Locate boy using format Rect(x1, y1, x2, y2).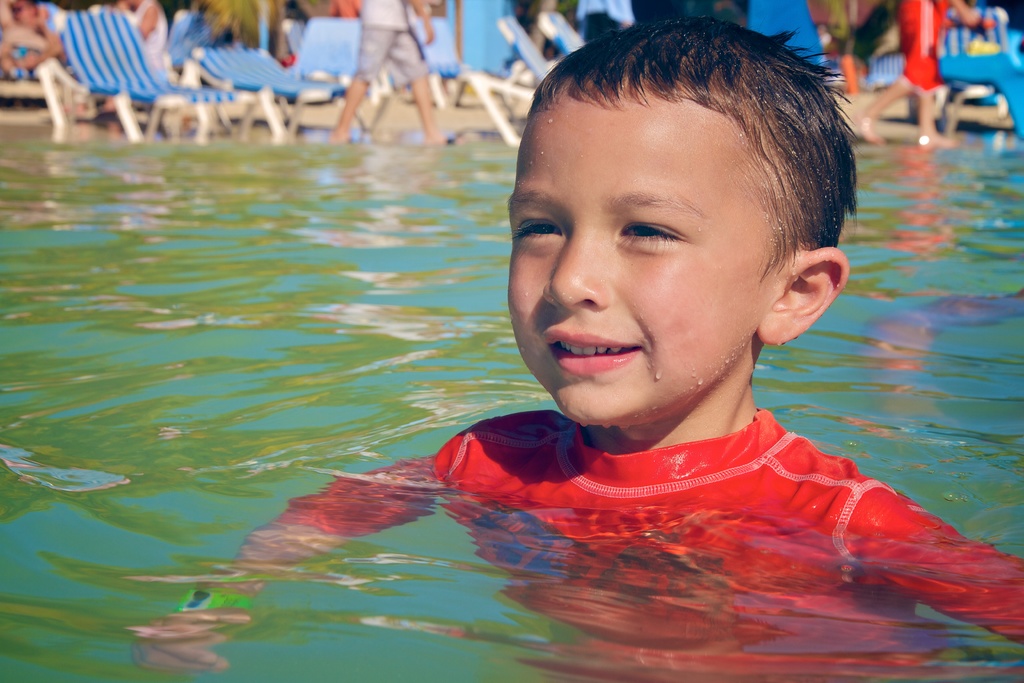
Rect(402, 115, 962, 575).
